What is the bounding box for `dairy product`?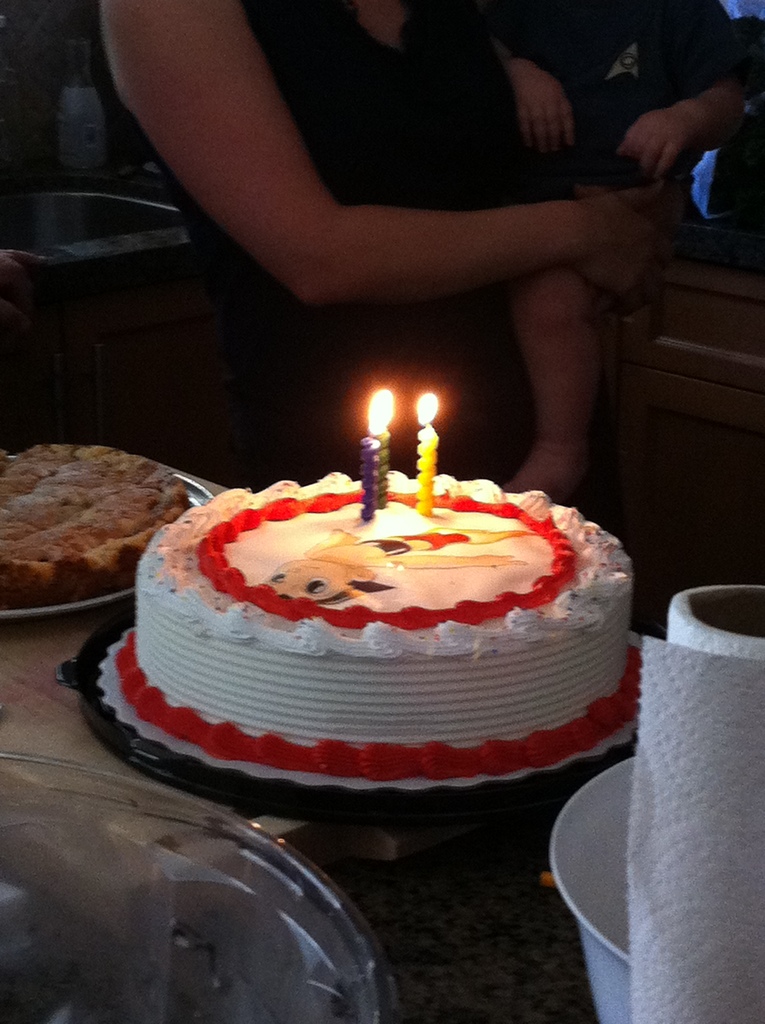
x1=109, y1=449, x2=660, y2=792.
